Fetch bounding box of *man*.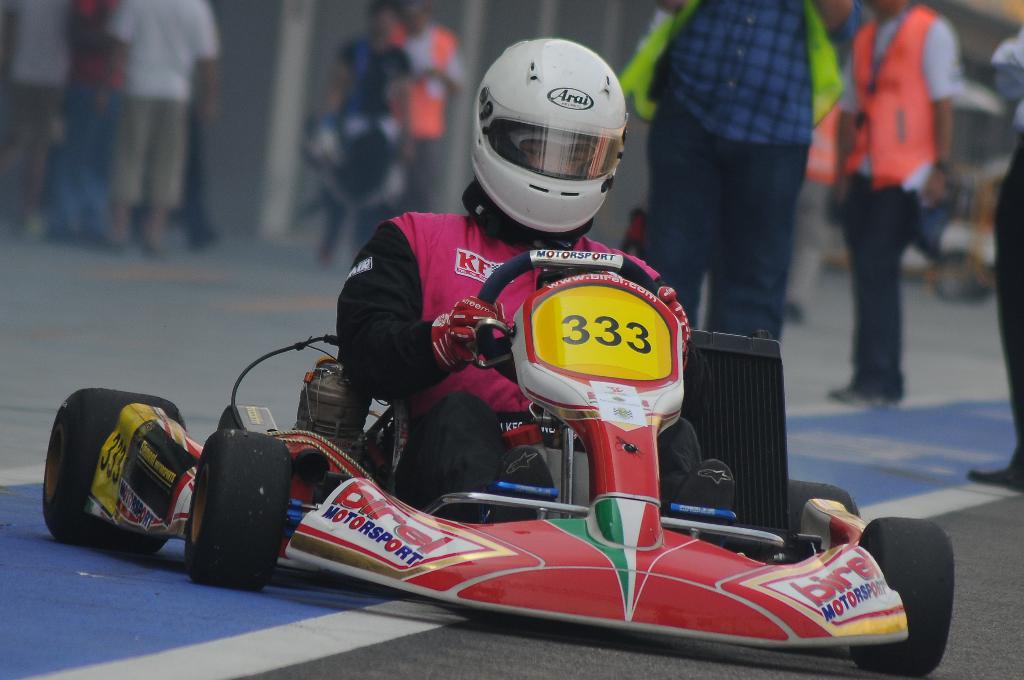
Bbox: Rect(840, 0, 961, 400).
